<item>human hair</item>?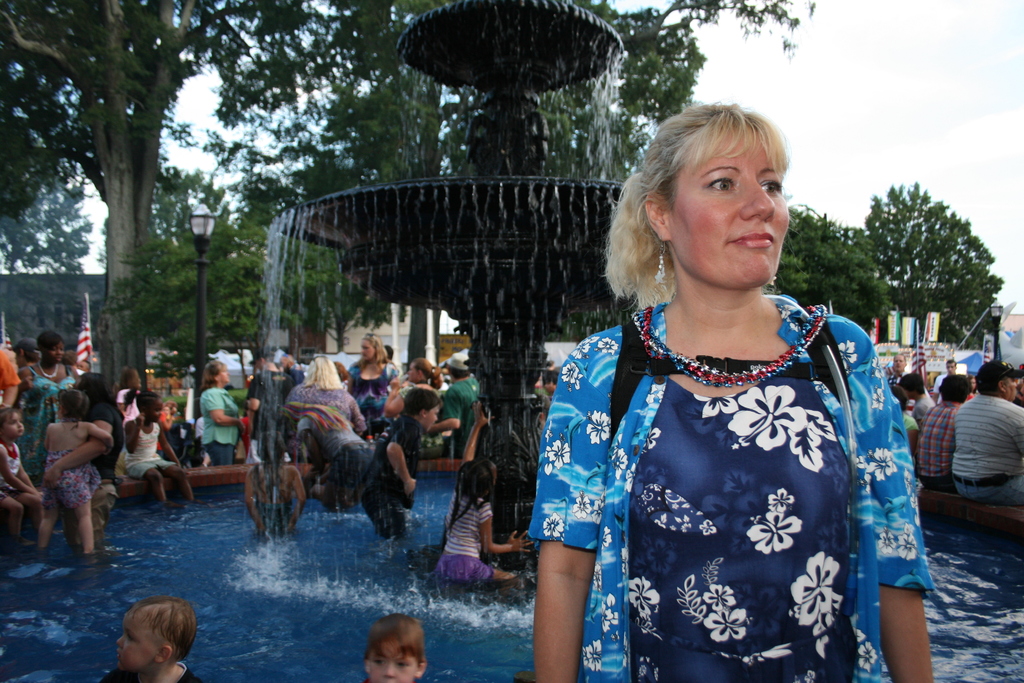
(36,331,63,358)
